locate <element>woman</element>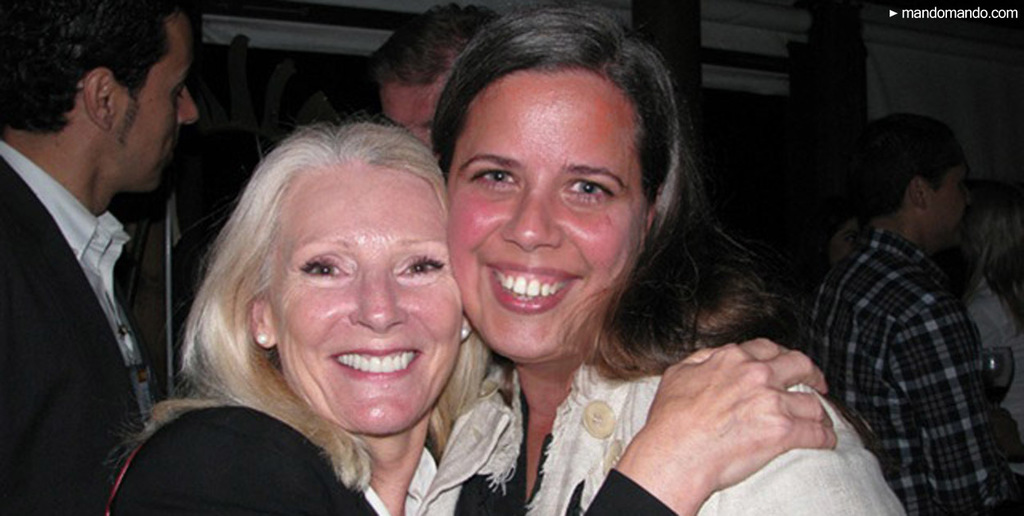
104/122/850/515
